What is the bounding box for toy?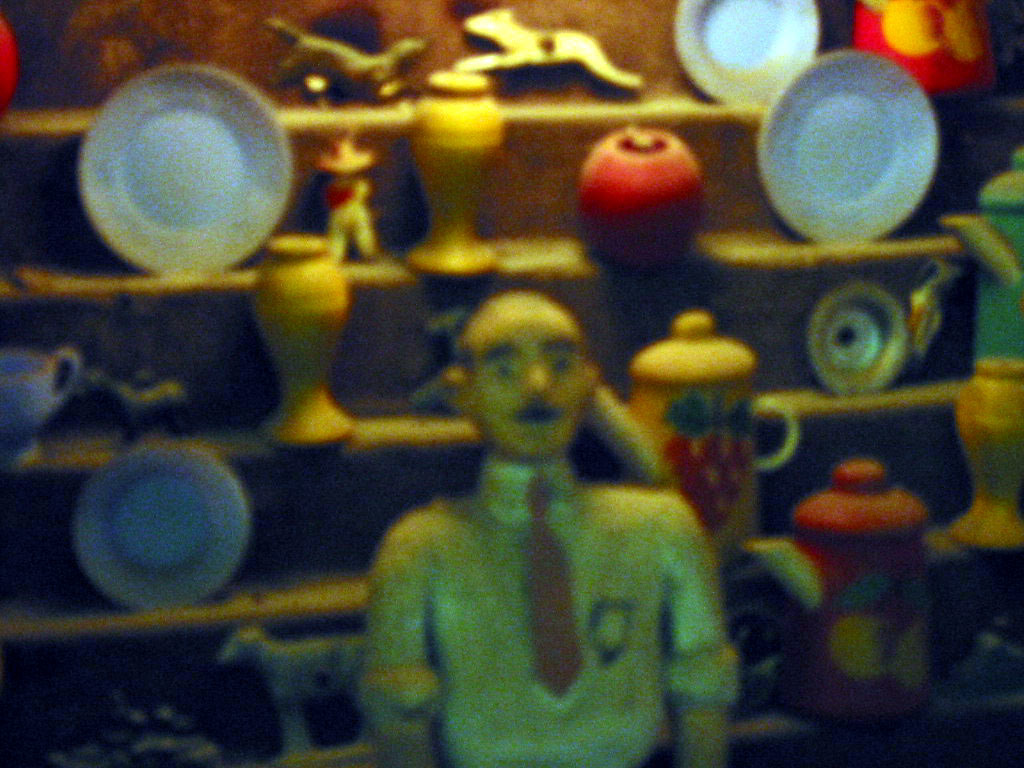
box(747, 462, 925, 731).
